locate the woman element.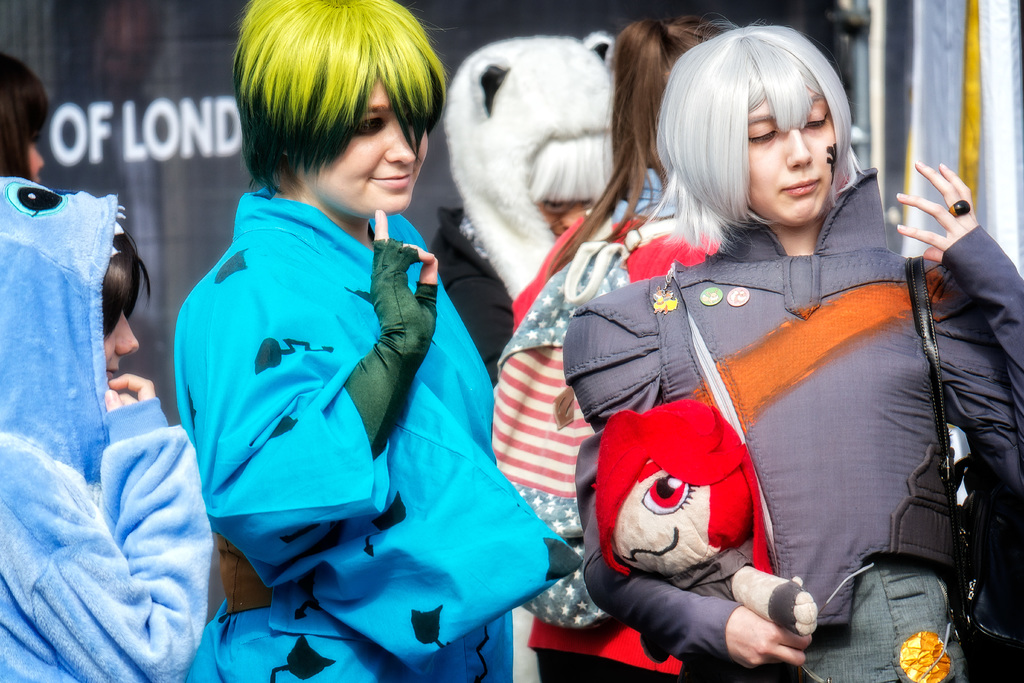
Element bbox: 0,50,48,188.
